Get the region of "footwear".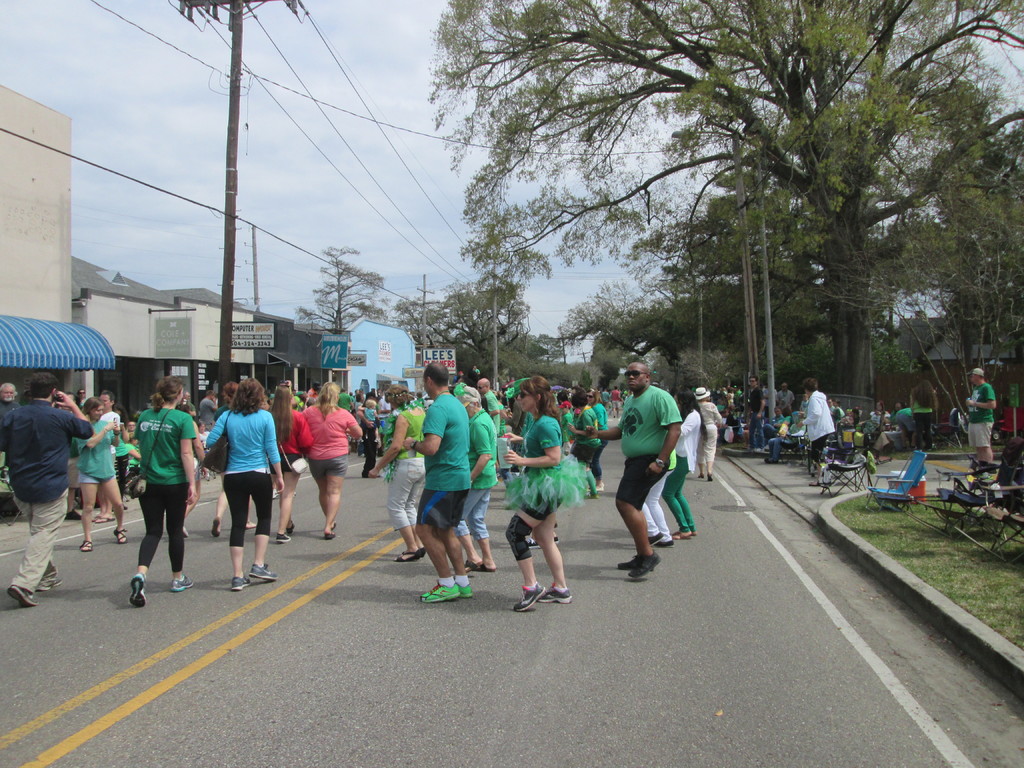
808/481/821/488.
